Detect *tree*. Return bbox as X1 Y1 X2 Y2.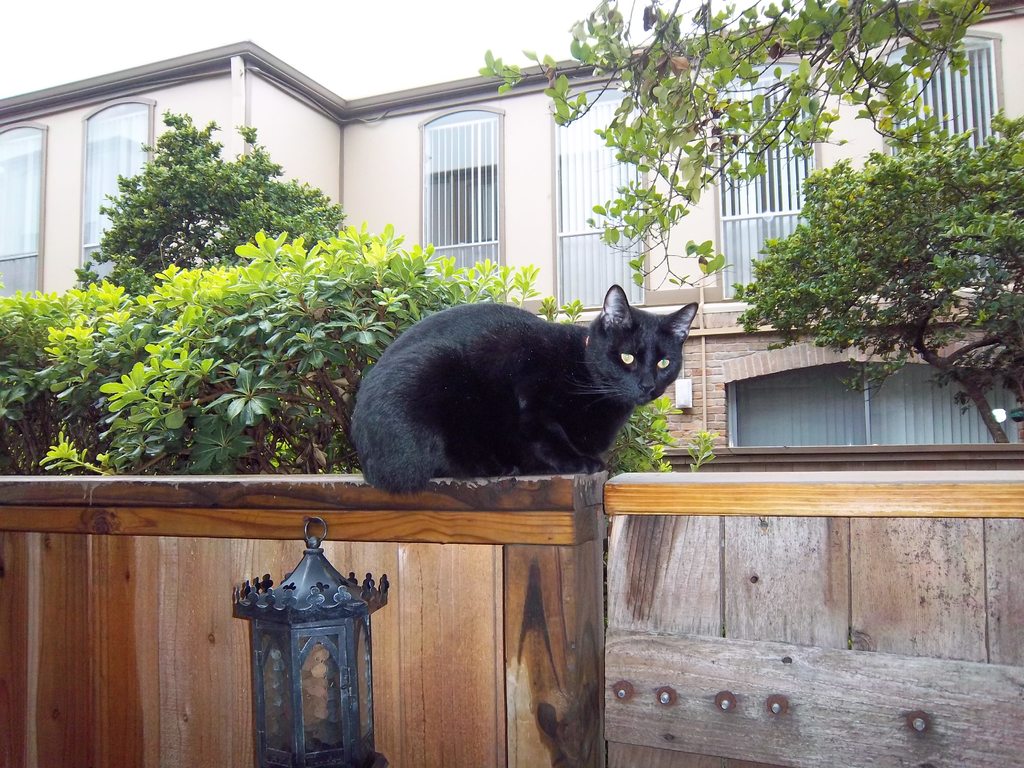
75 106 344 307.
